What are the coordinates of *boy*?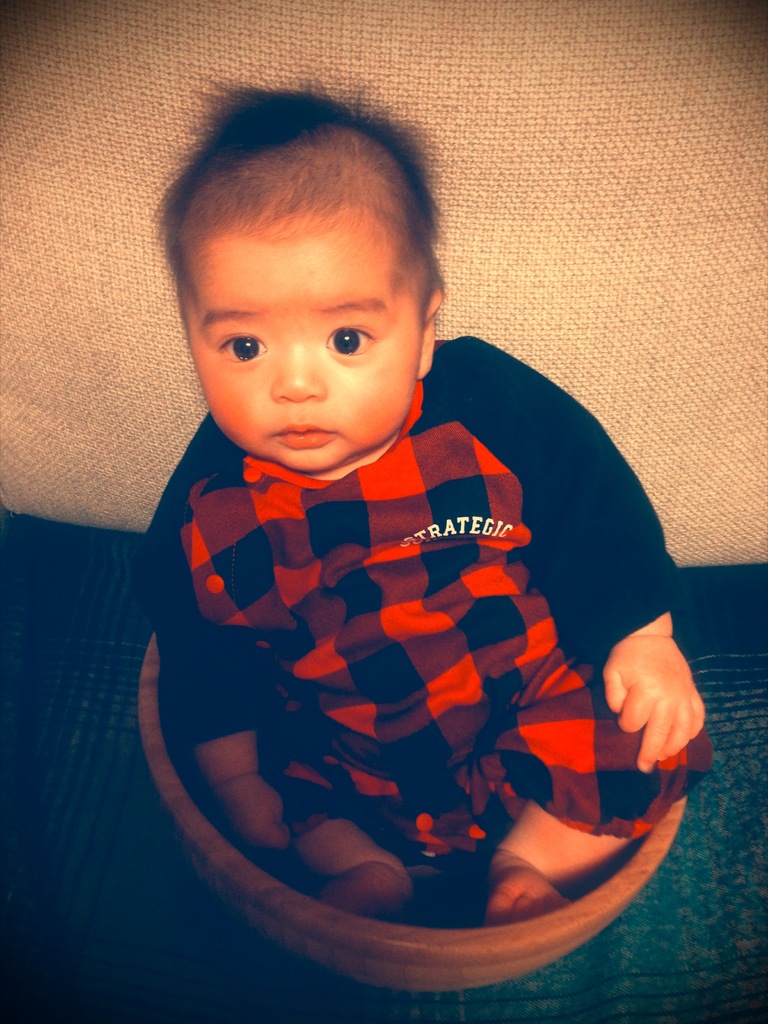
138, 76, 705, 926.
